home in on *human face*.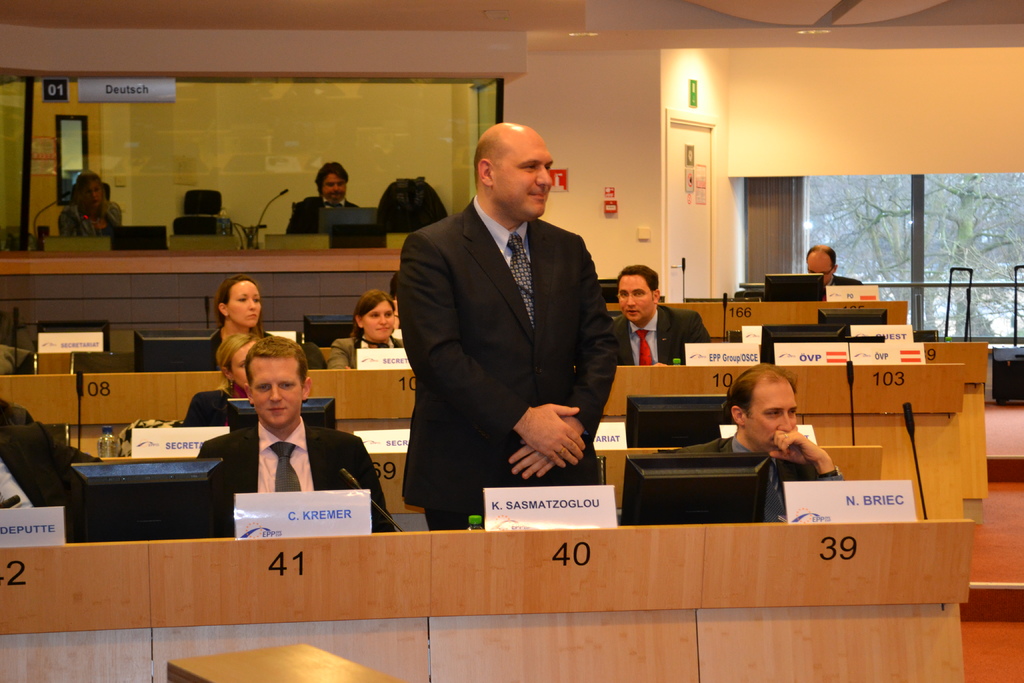
Homed in at 248 355 304 428.
